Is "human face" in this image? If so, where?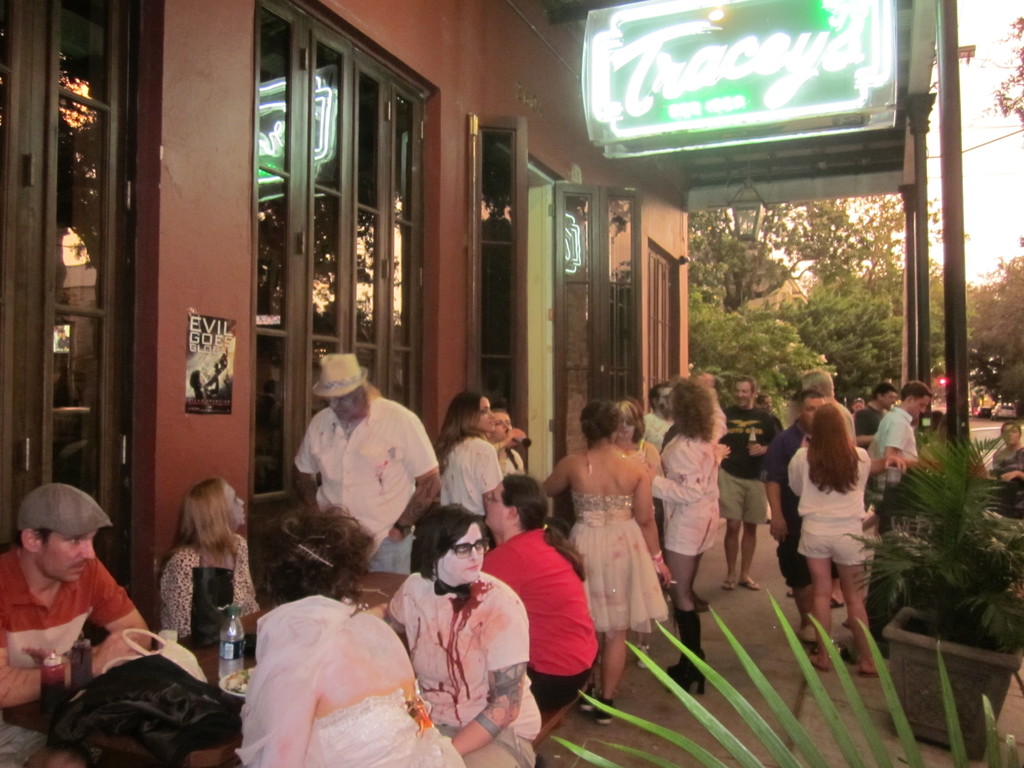
Yes, at {"x1": 885, "y1": 393, "x2": 895, "y2": 410}.
